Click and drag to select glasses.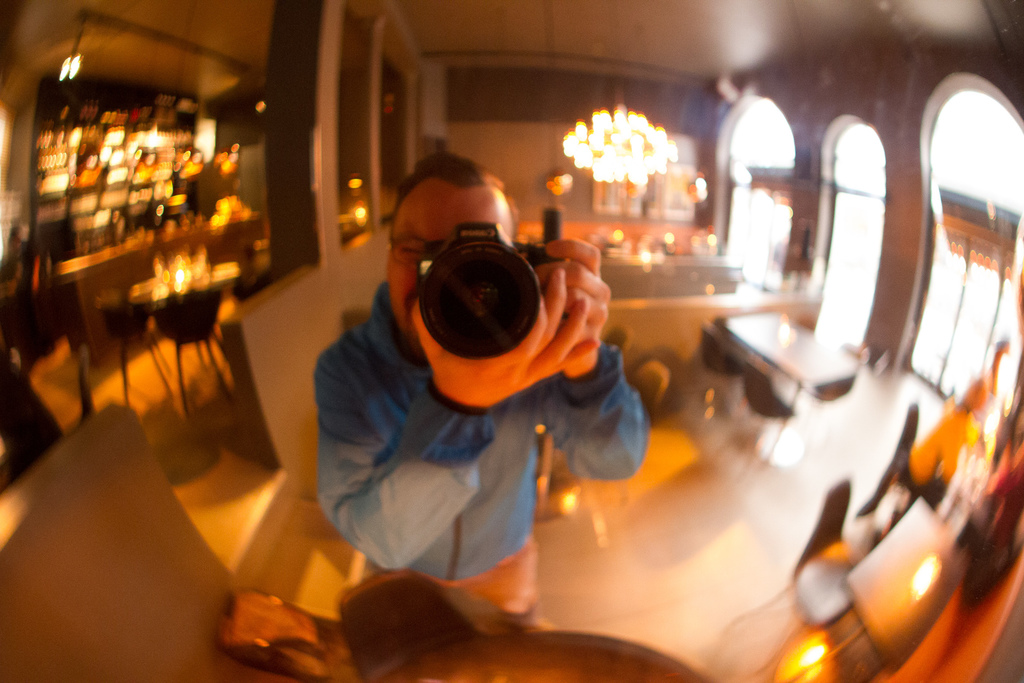
Selection: [390, 232, 431, 266].
